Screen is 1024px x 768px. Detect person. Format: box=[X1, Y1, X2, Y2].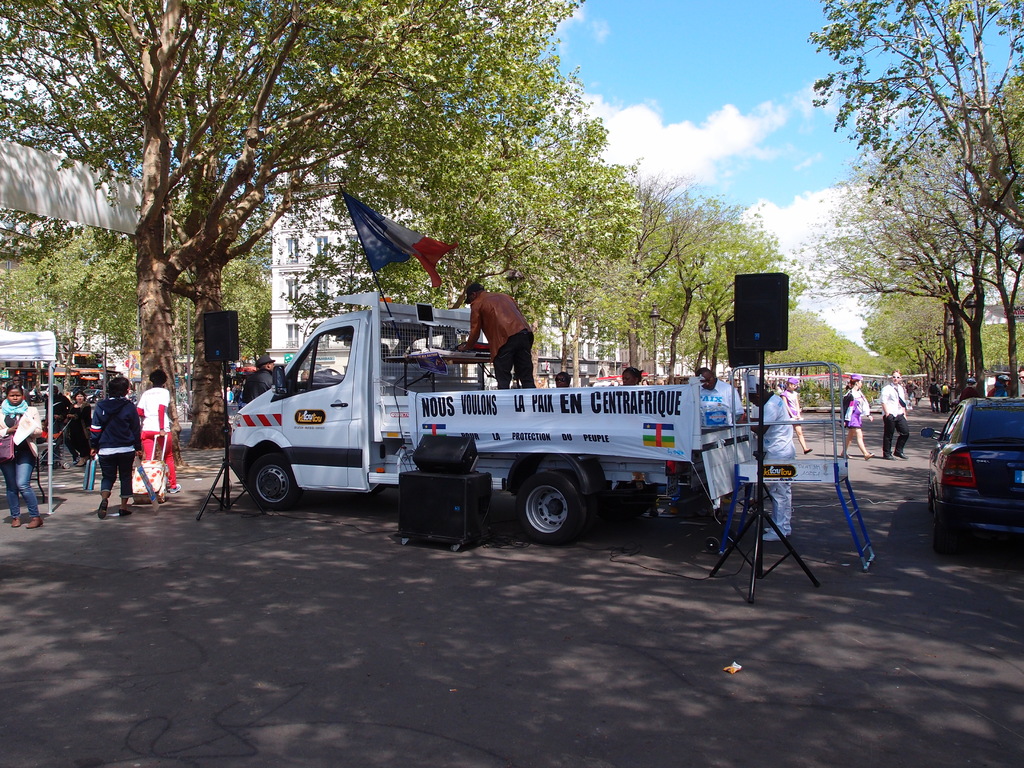
box=[842, 375, 874, 458].
